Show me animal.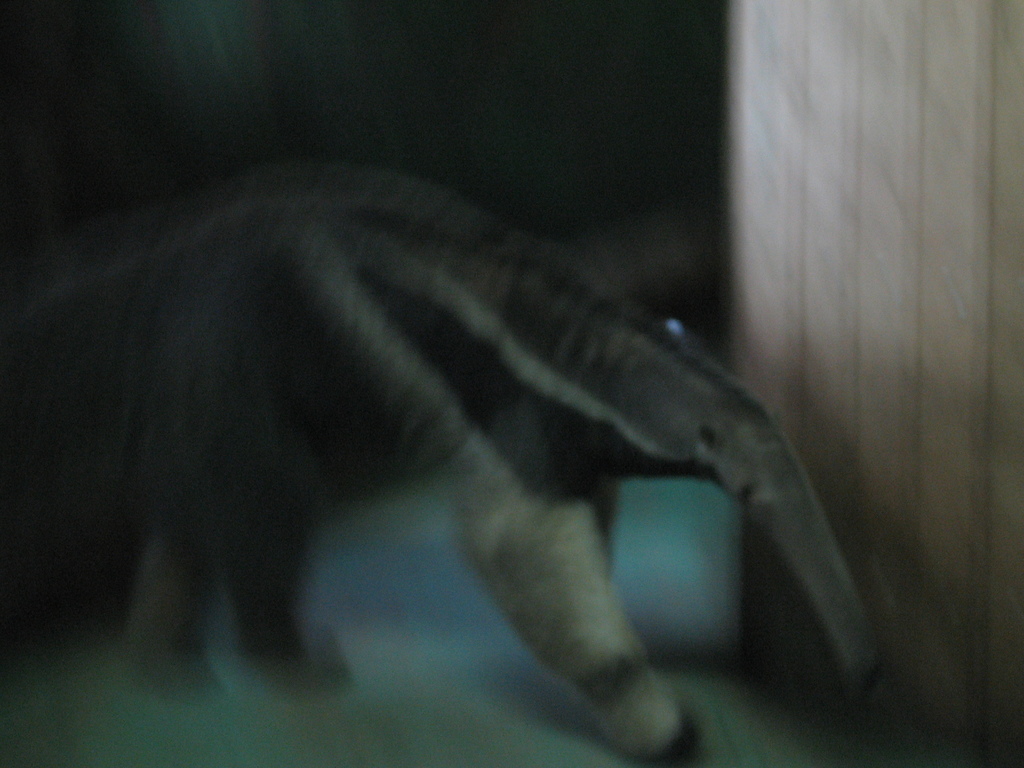
animal is here: 0/158/869/761.
